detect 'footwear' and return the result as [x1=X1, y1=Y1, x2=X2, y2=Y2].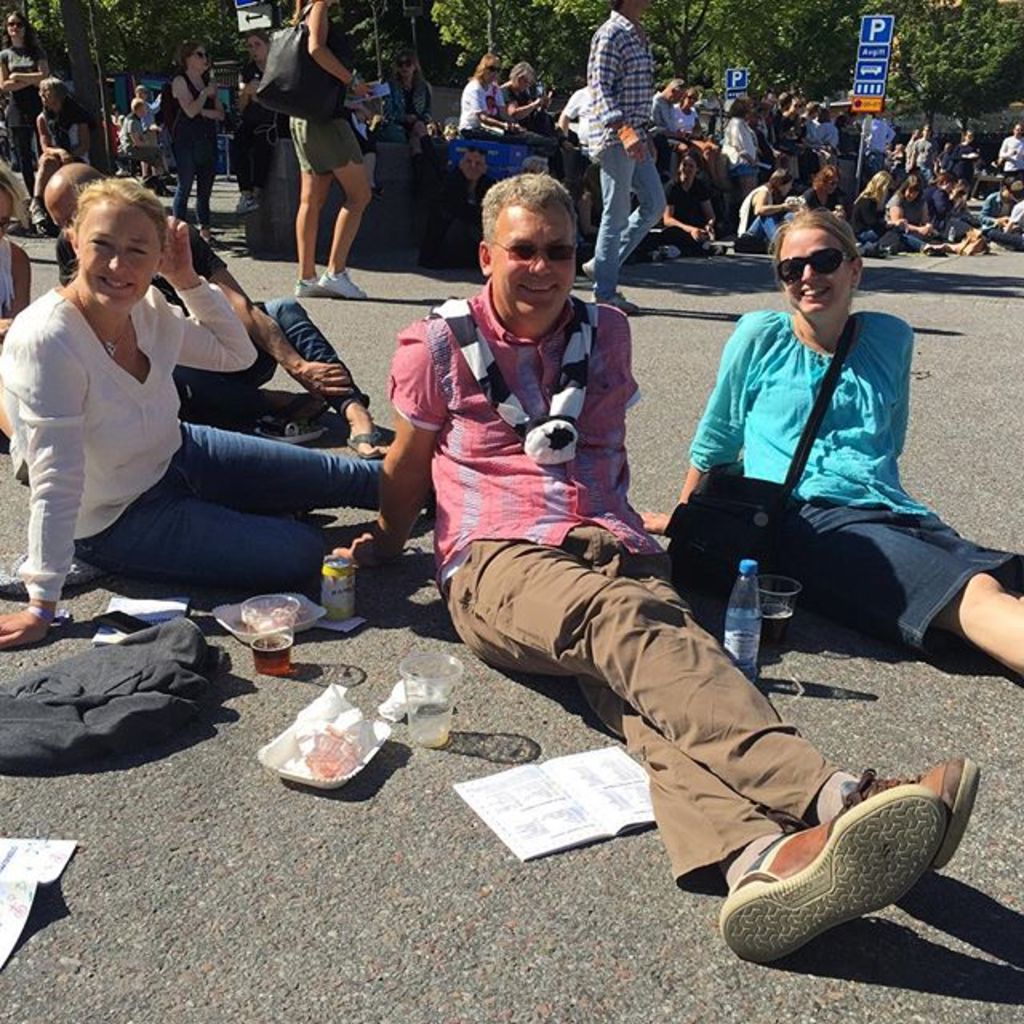
[x1=646, y1=242, x2=677, y2=264].
